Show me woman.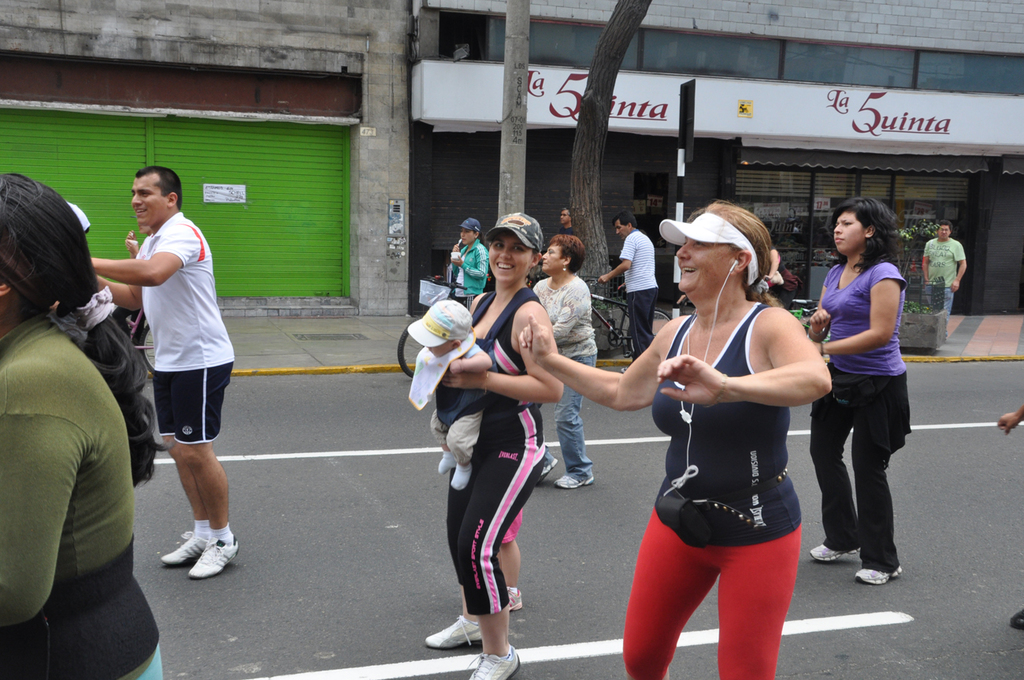
woman is here: bbox(0, 169, 175, 679).
